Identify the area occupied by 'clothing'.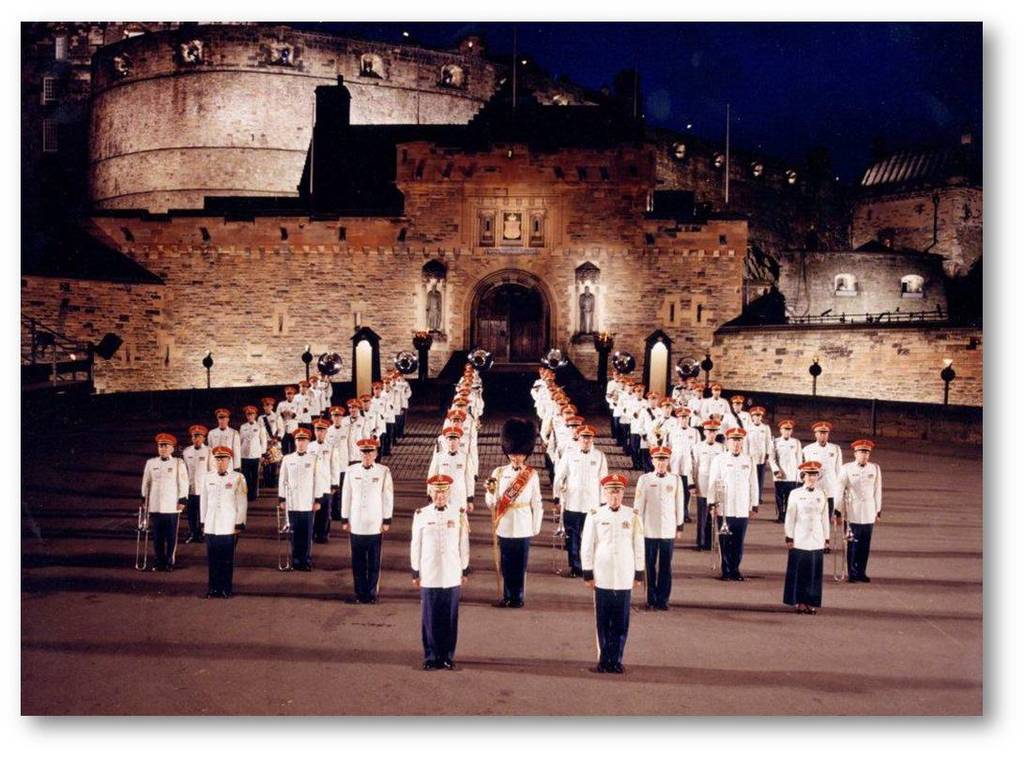
Area: crop(321, 383, 331, 403).
